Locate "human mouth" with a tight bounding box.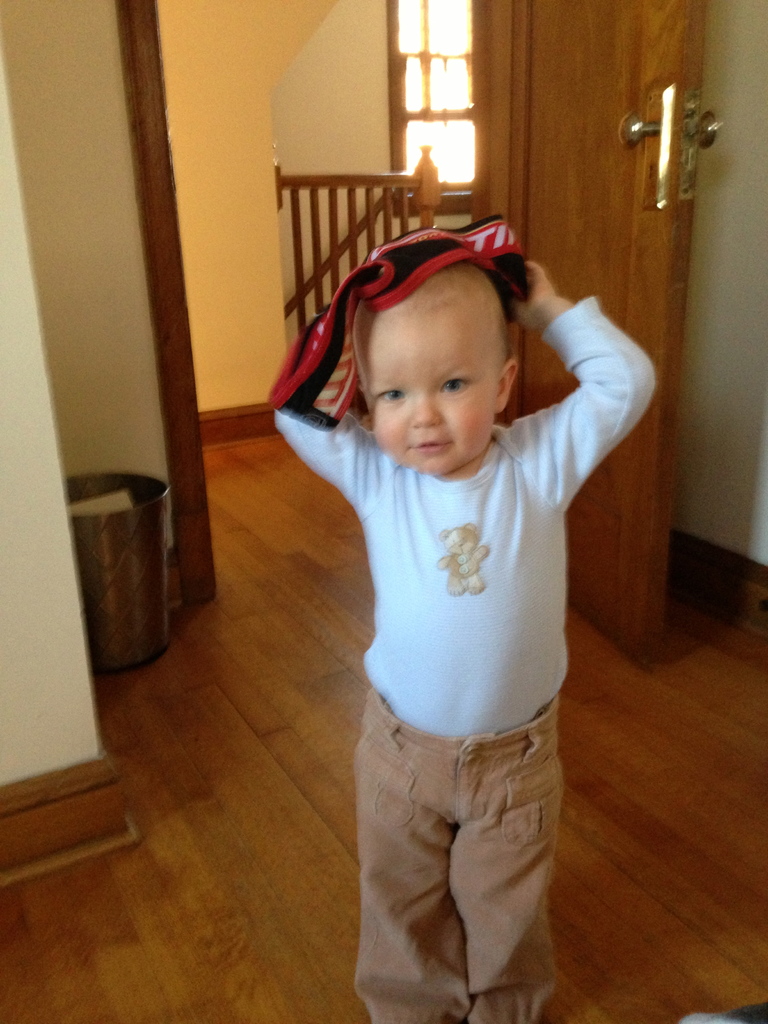
crop(413, 441, 448, 452).
